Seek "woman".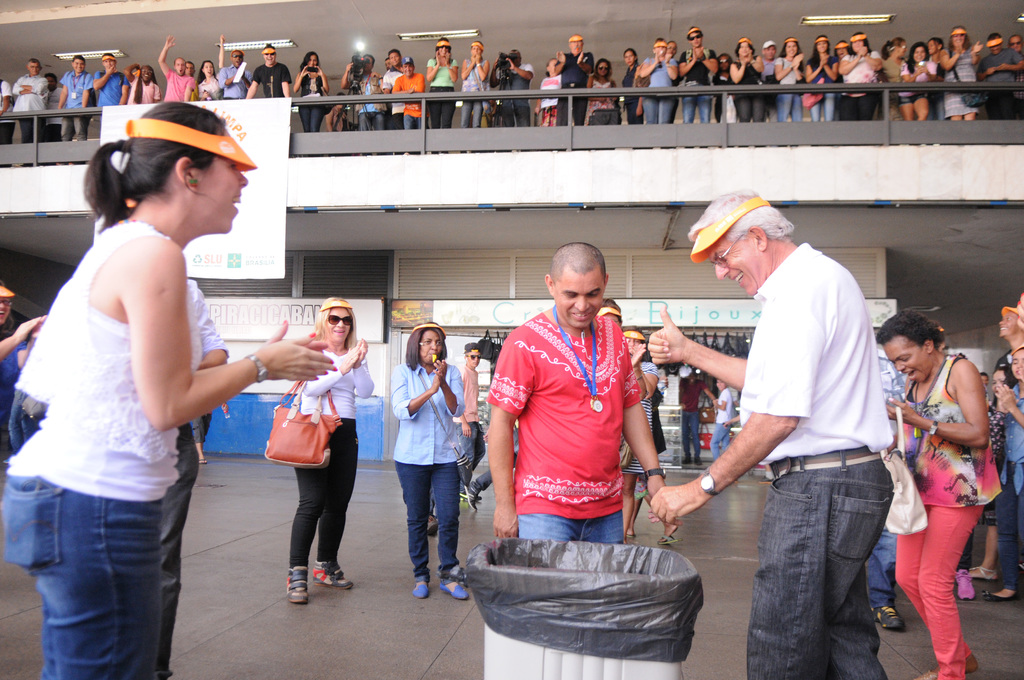
crop(459, 44, 485, 127).
